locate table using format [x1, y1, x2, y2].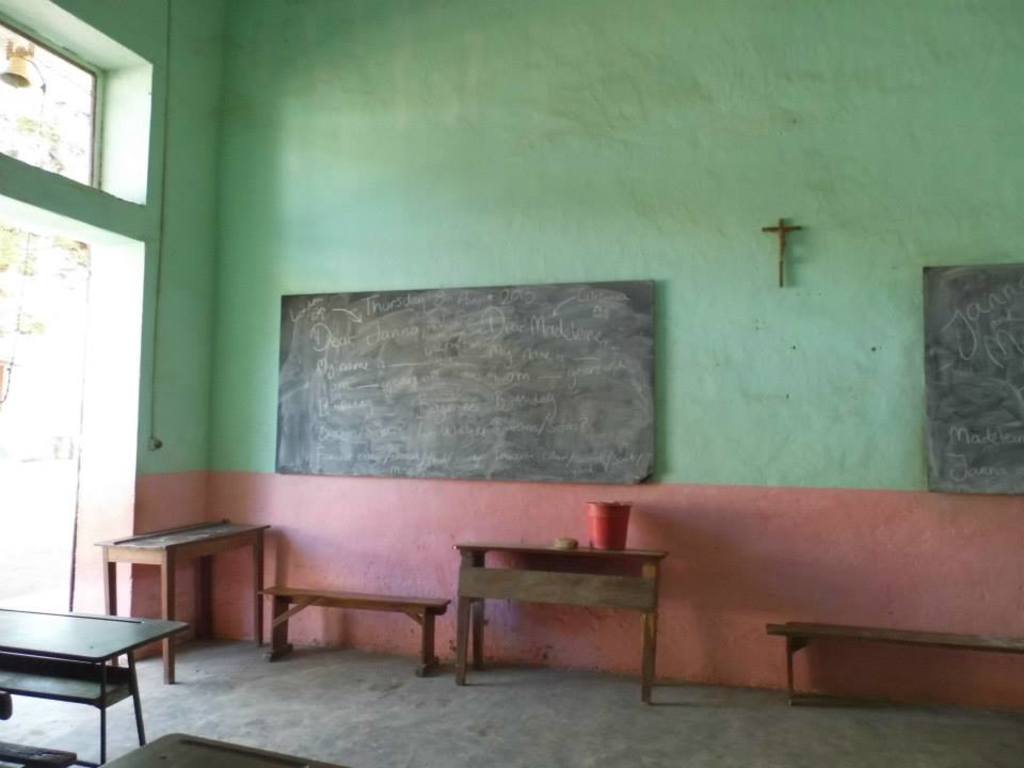
[98, 515, 271, 678].
